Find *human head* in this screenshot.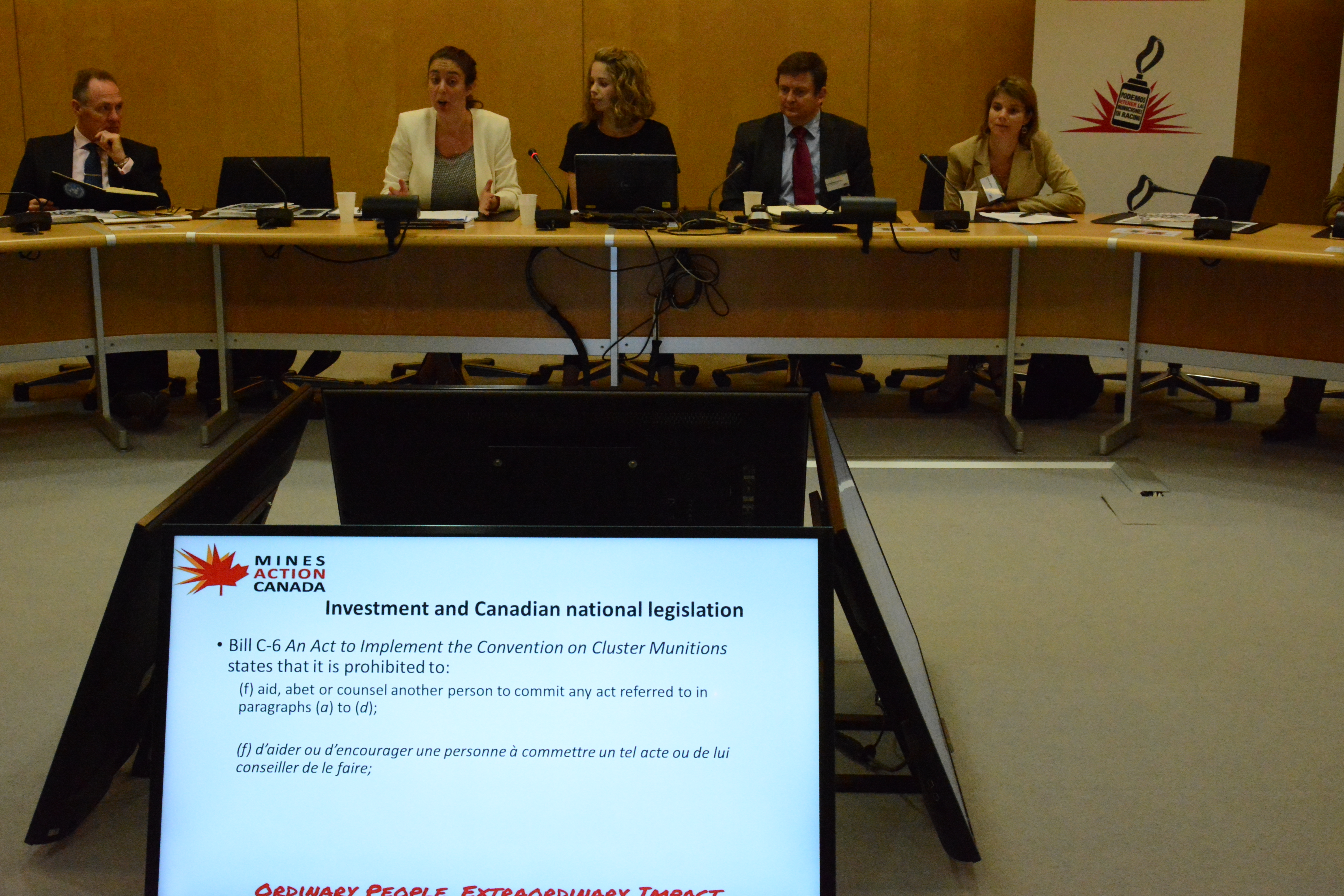
The bounding box for *human head* is [x1=173, y1=11, x2=186, y2=27].
